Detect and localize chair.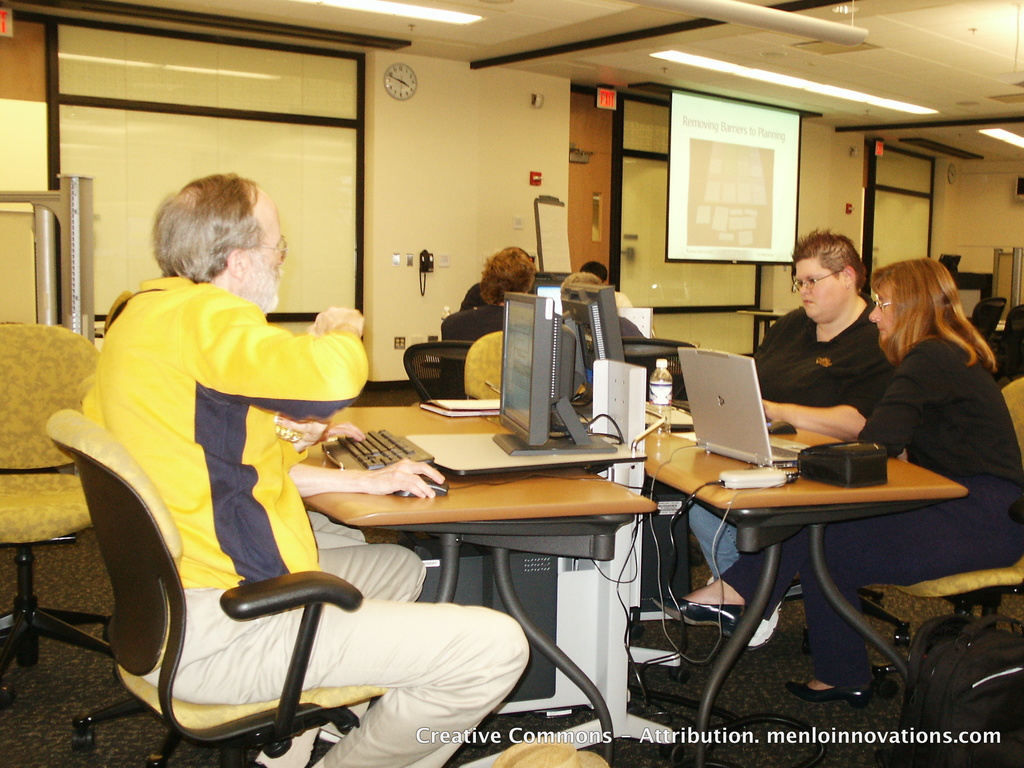
Localized at detection(0, 320, 123, 712).
